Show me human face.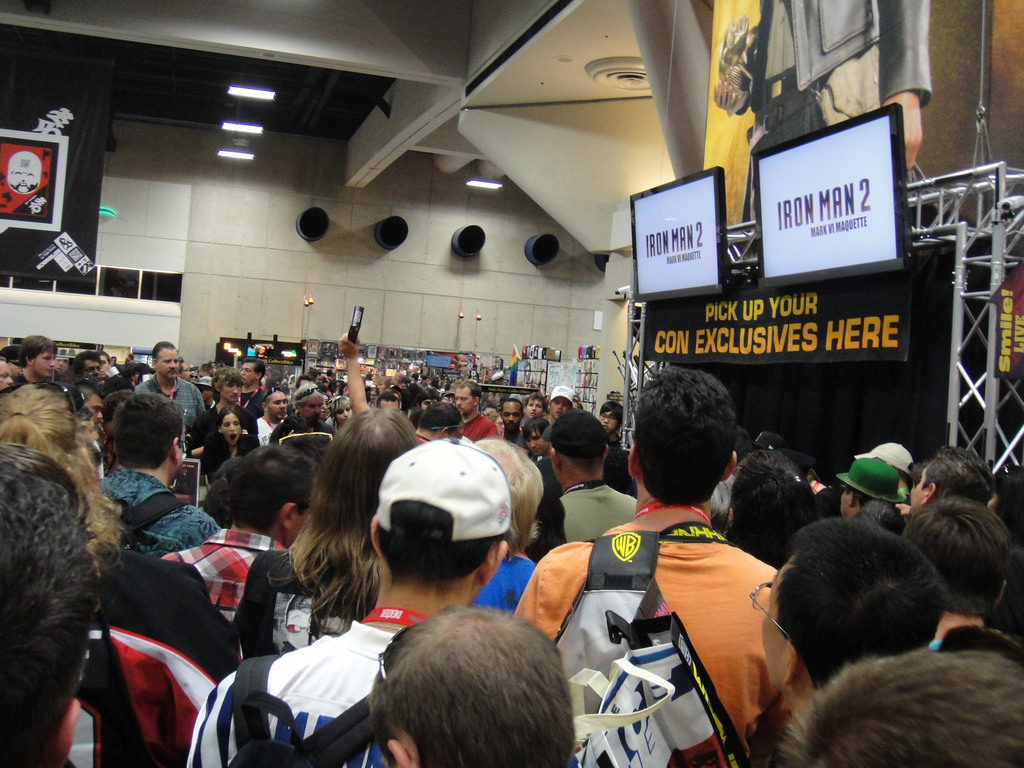
human face is here: [371, 506, 516, 596].
